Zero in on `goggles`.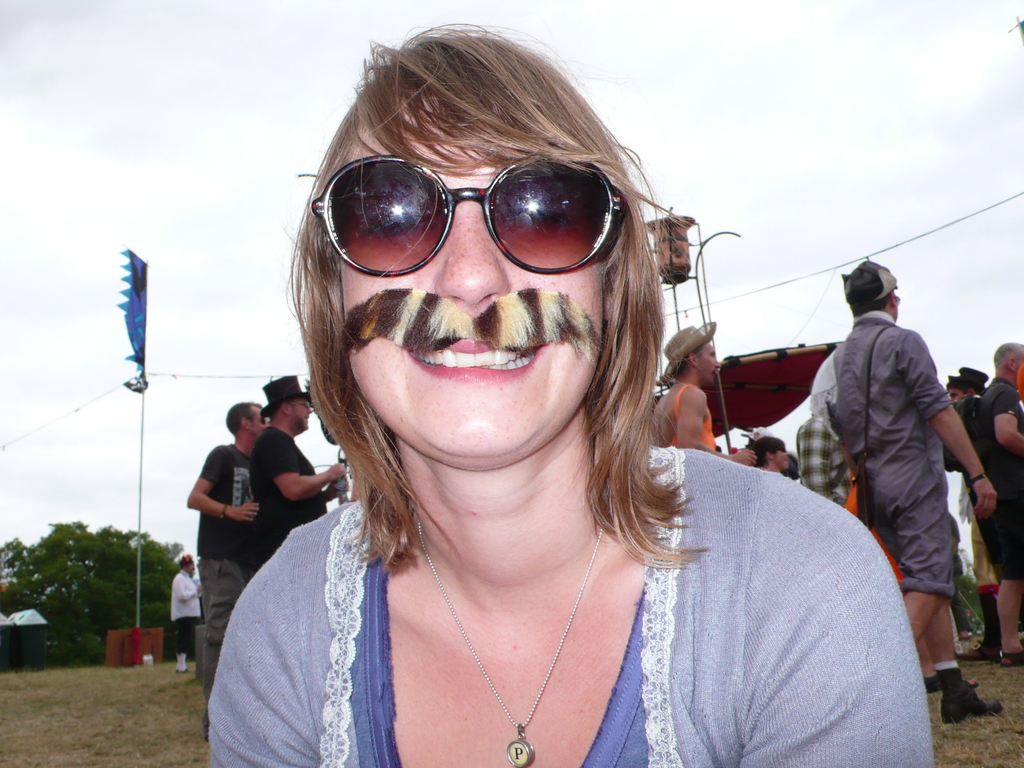
Zeroed in: 314, 145, 647, 271.
